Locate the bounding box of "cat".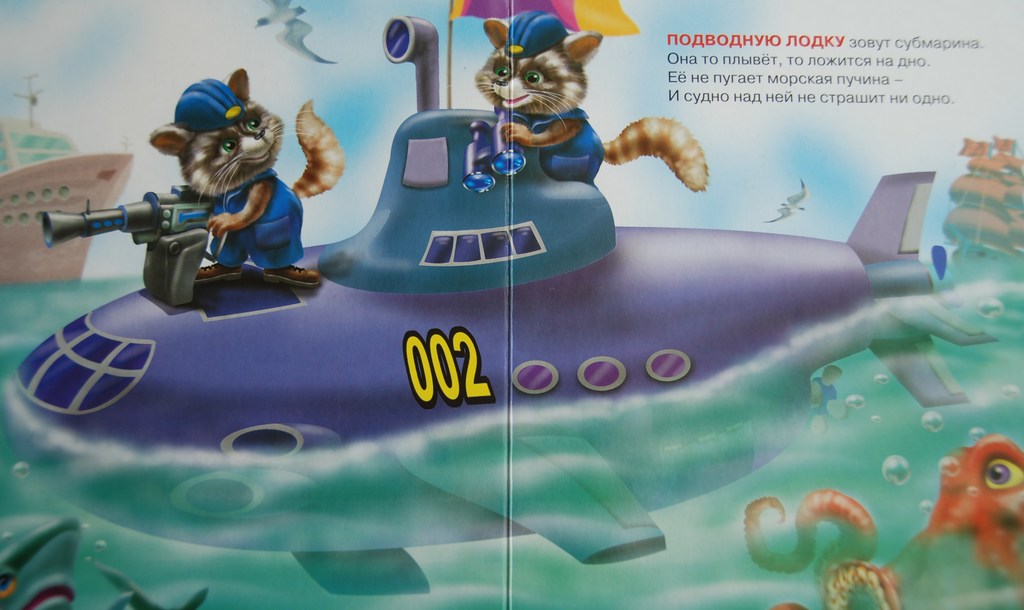
Bounding box: (461,5,710,193).
